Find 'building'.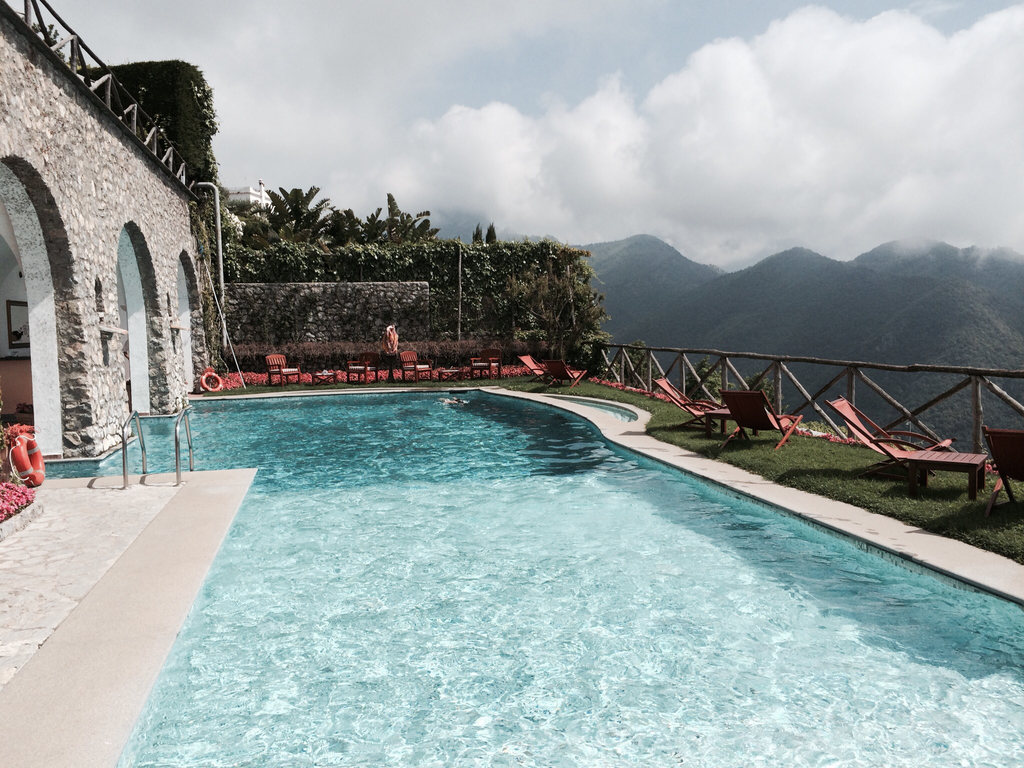
box(0, 1, 231, 466).
